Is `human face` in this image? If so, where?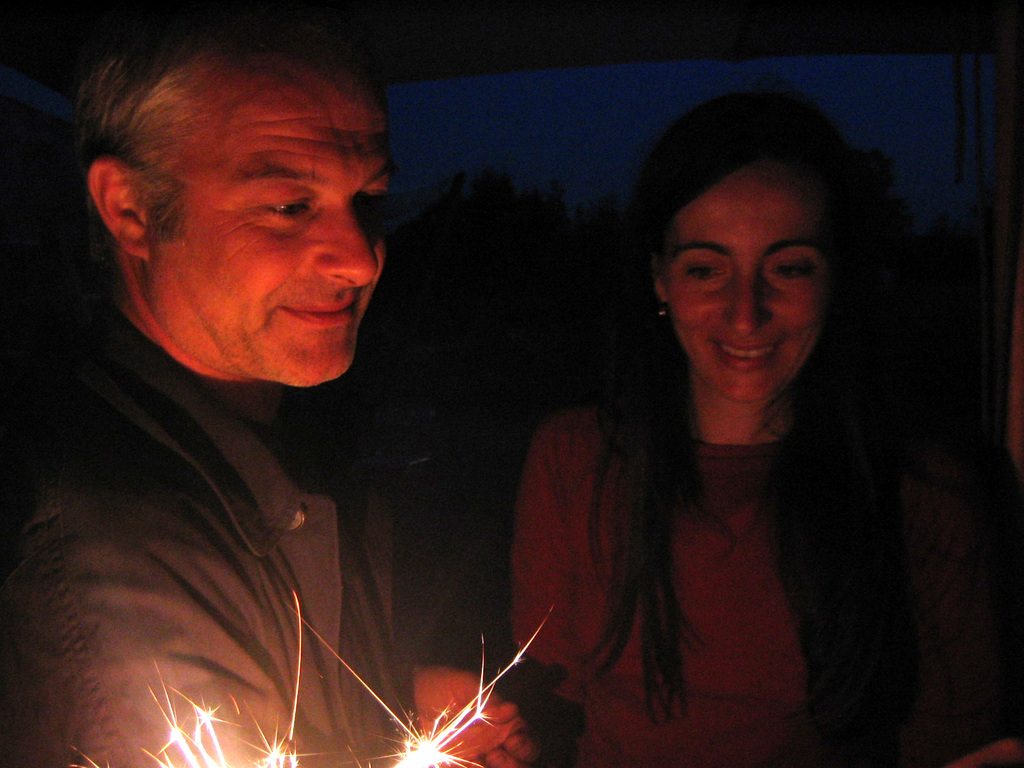
Yes, at region(664, 168, 831, 404).
